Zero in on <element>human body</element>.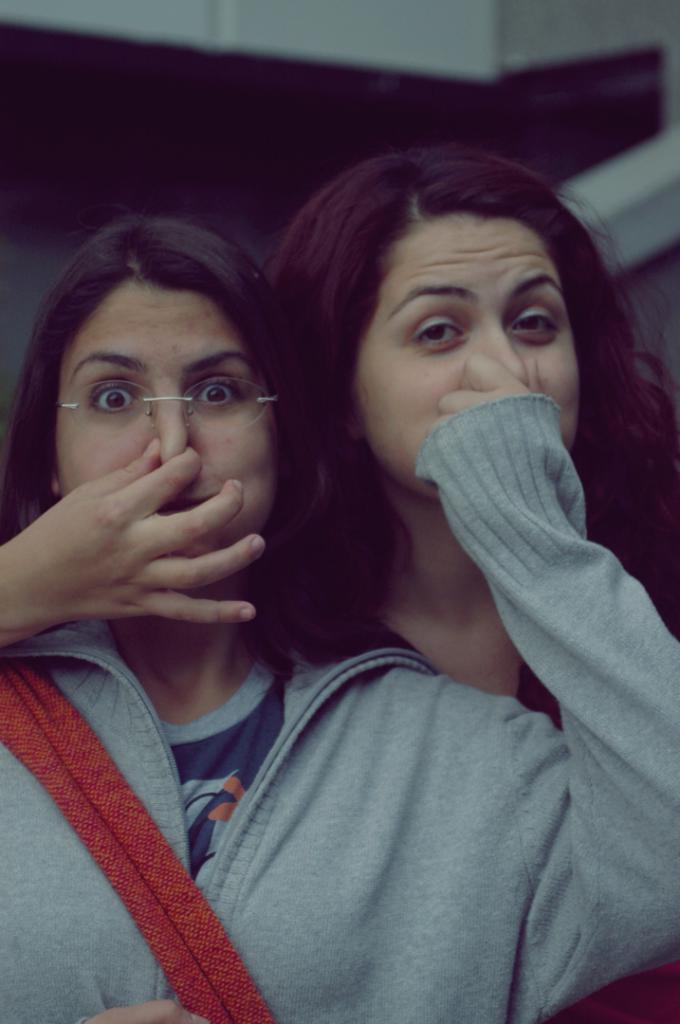
Zeroed in: [0, 352, 679, 1023].
